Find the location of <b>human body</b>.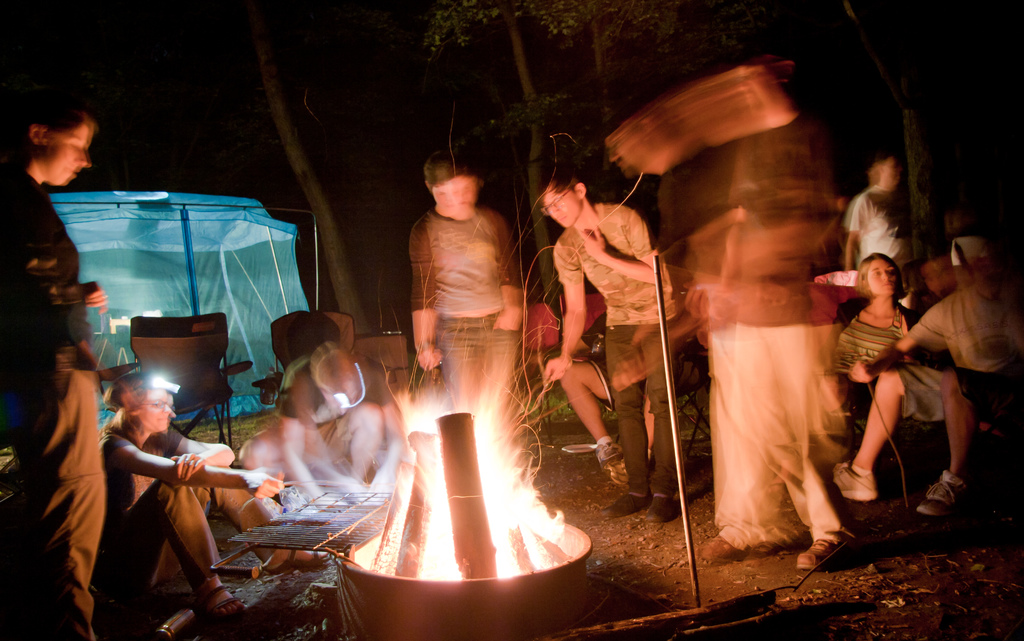
Location: pyautogui.locateOnScreen(834, 256, 927, 515).
